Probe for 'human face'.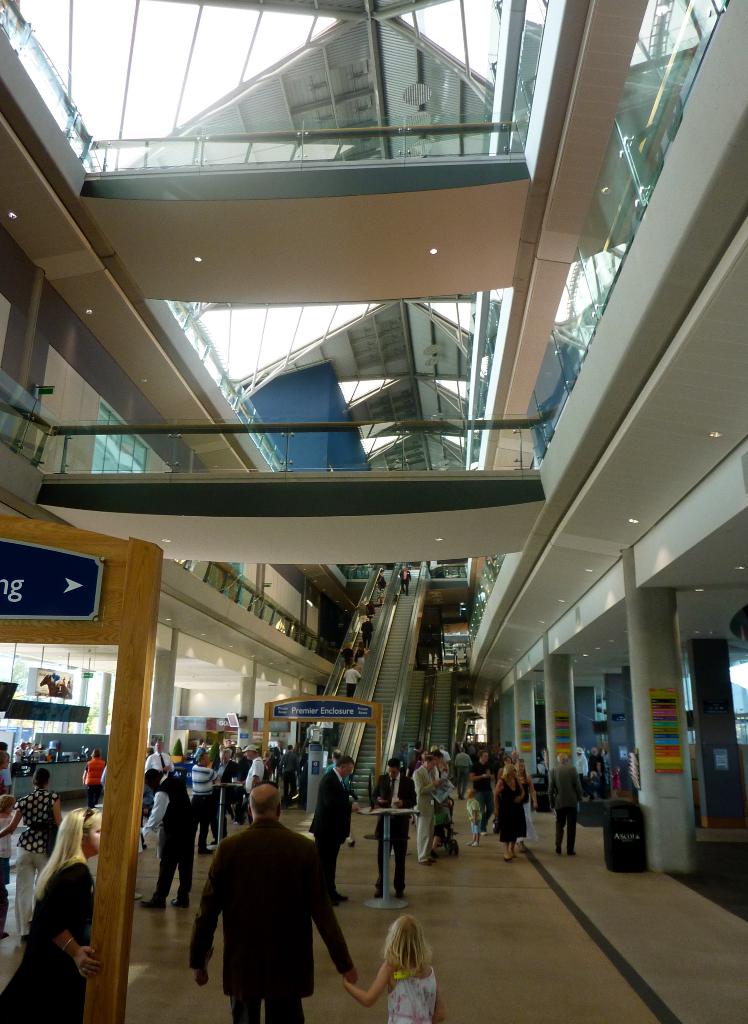
Probe result: <bbox>200, 751, 211, 767</bbox>.
